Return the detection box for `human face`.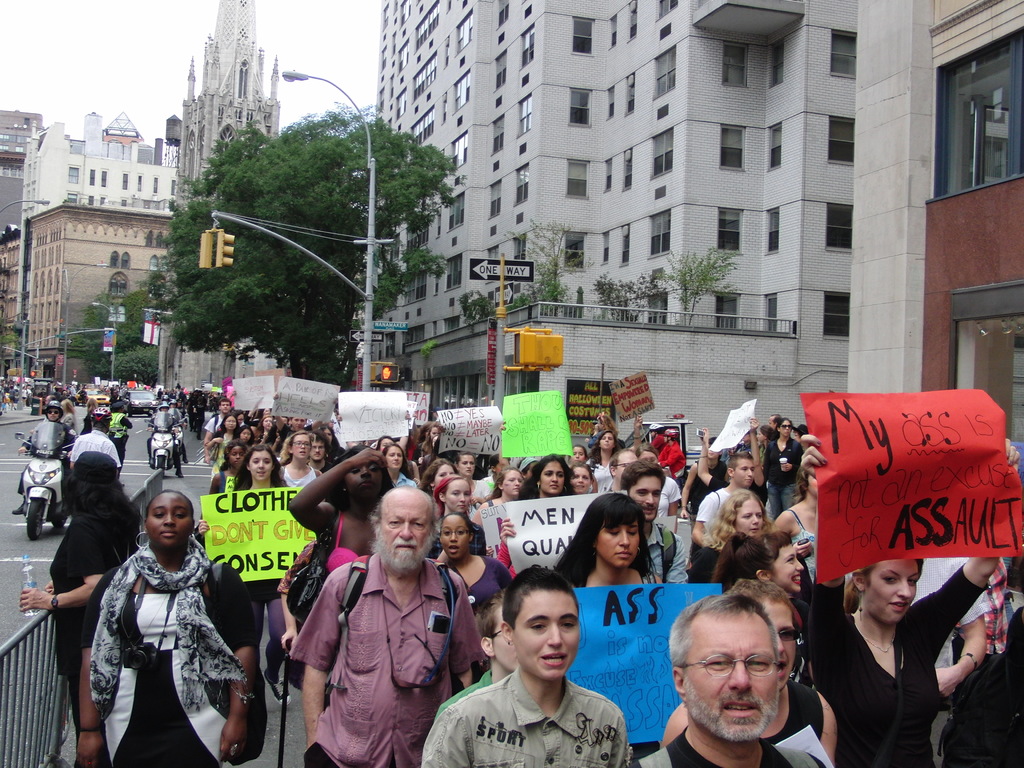
{"x1": 436, "y1": 465, "x2": 453, "y2": 483}.
